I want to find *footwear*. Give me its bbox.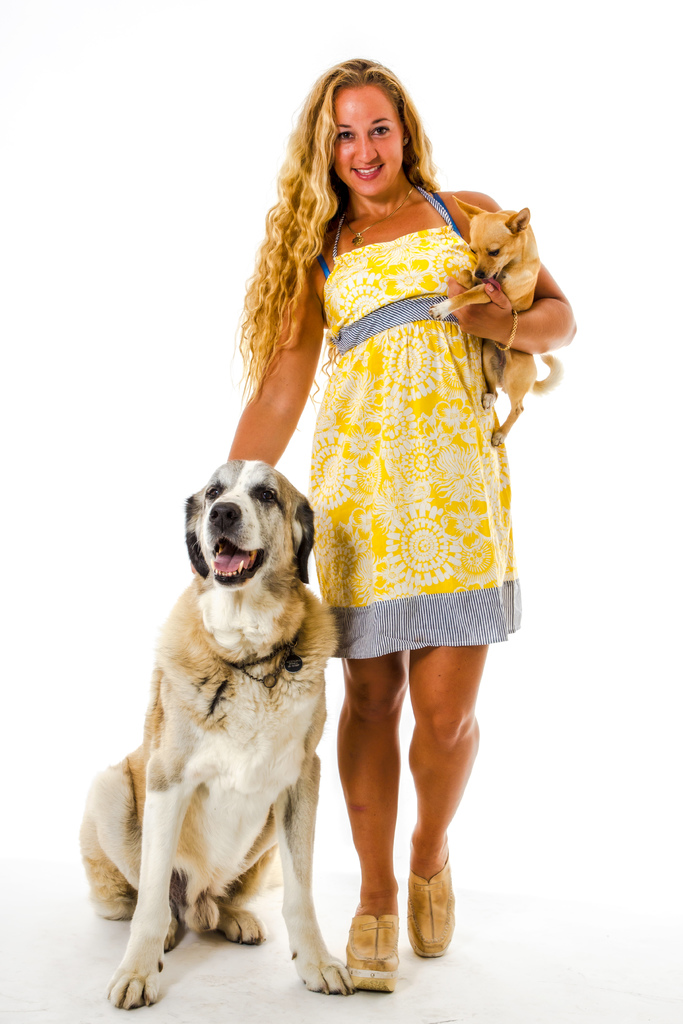
left=344, top=909, right=400, bottom=991.
